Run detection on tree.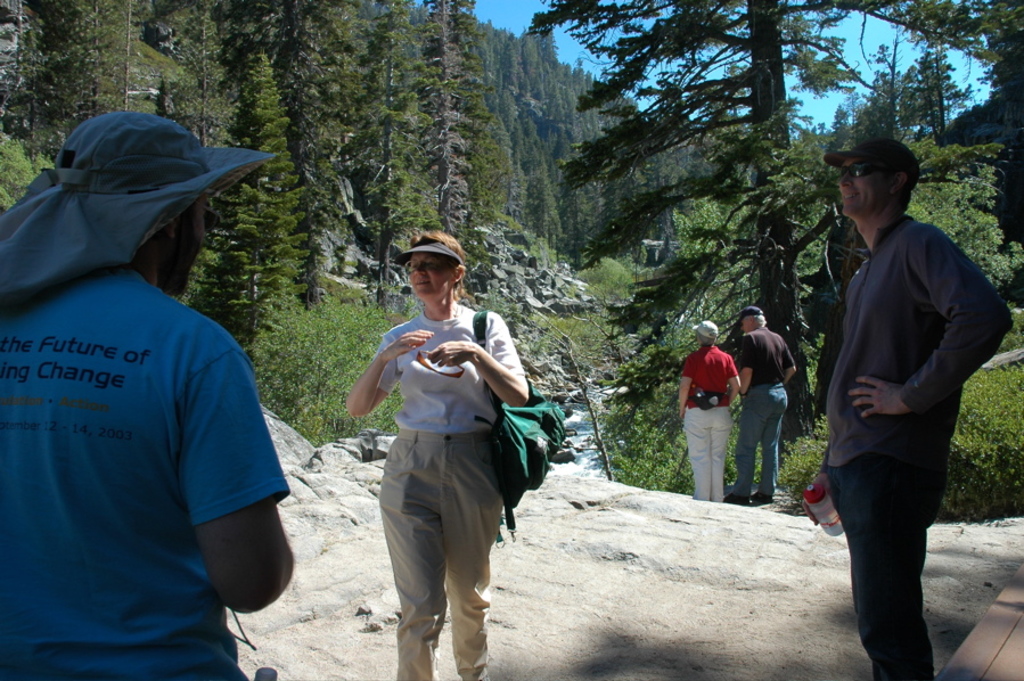
Result: <bbox>227, 51, 305, 301</bbox>.
